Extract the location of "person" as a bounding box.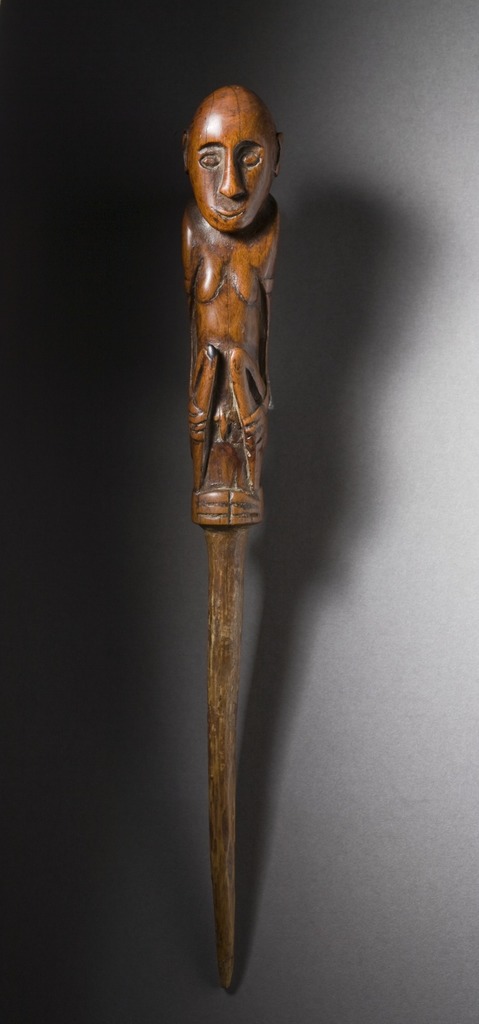
region(180, 81, 278, 466).
